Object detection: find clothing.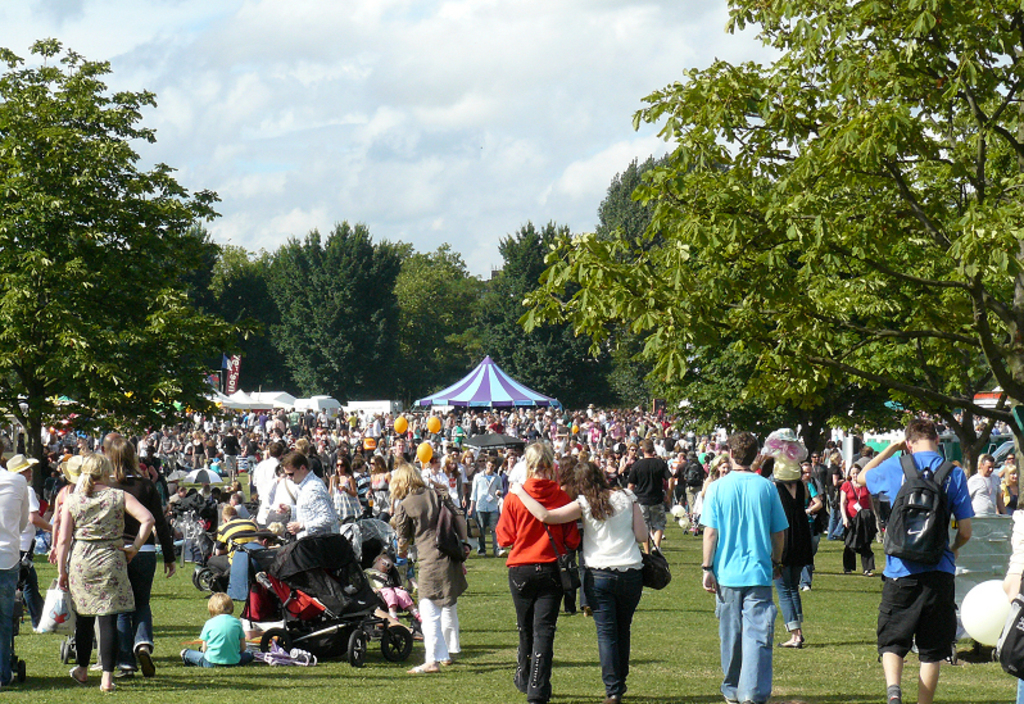
862 449 975 666.
